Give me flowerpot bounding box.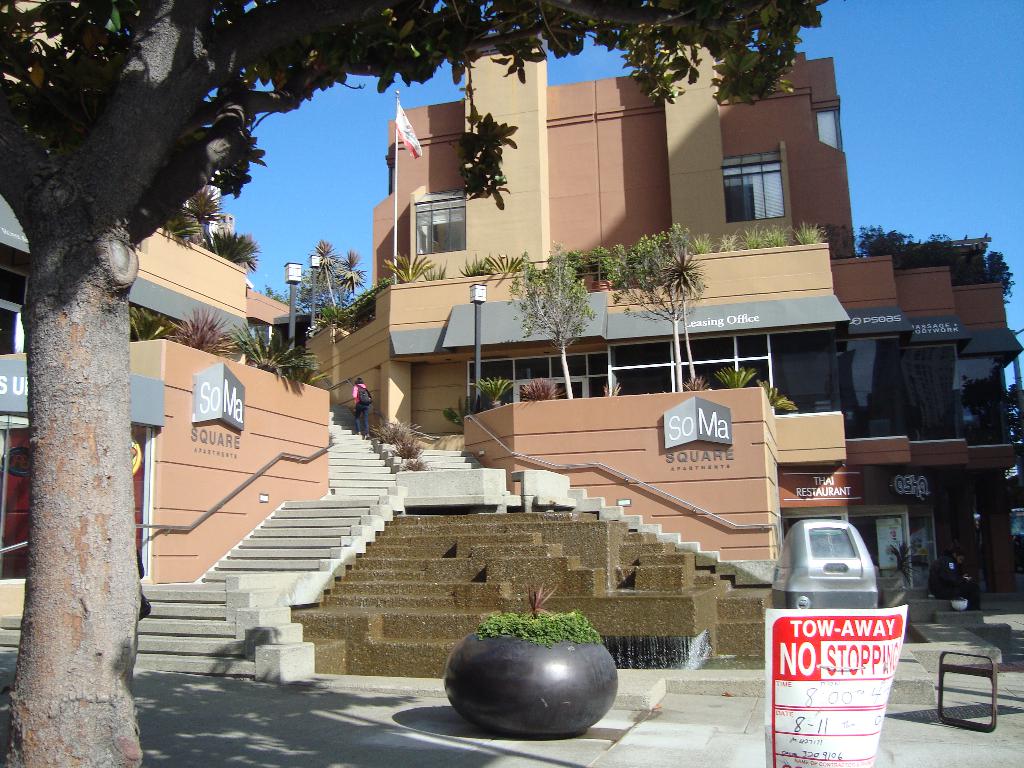
452:636:630:751.
